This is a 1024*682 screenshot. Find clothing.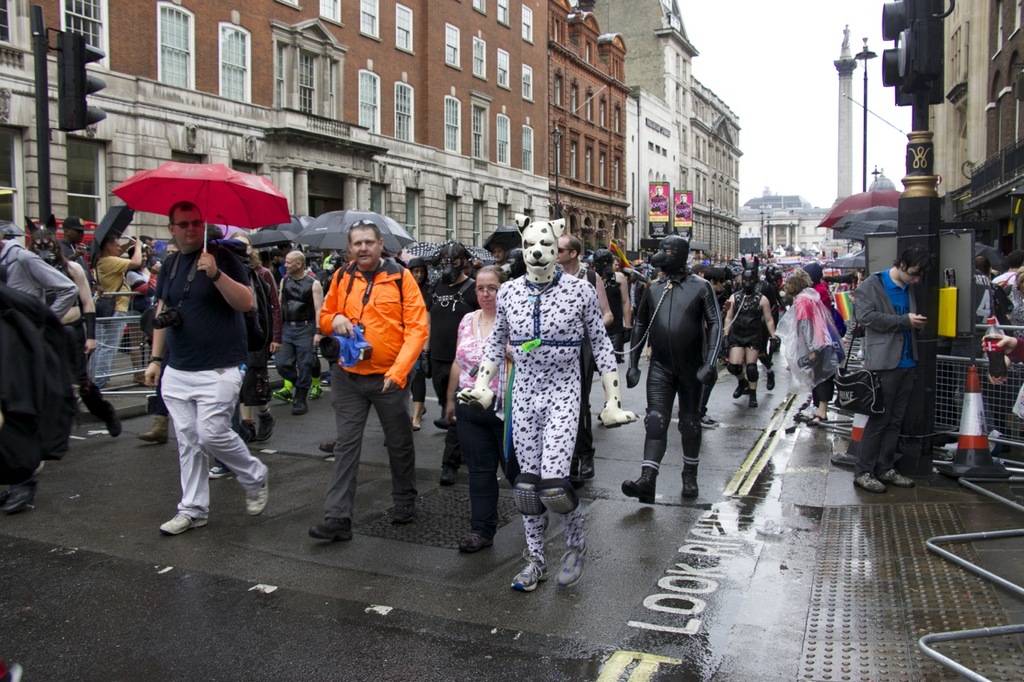
Bounding box: x1=429, y1=273, x2=469, y2=412.
